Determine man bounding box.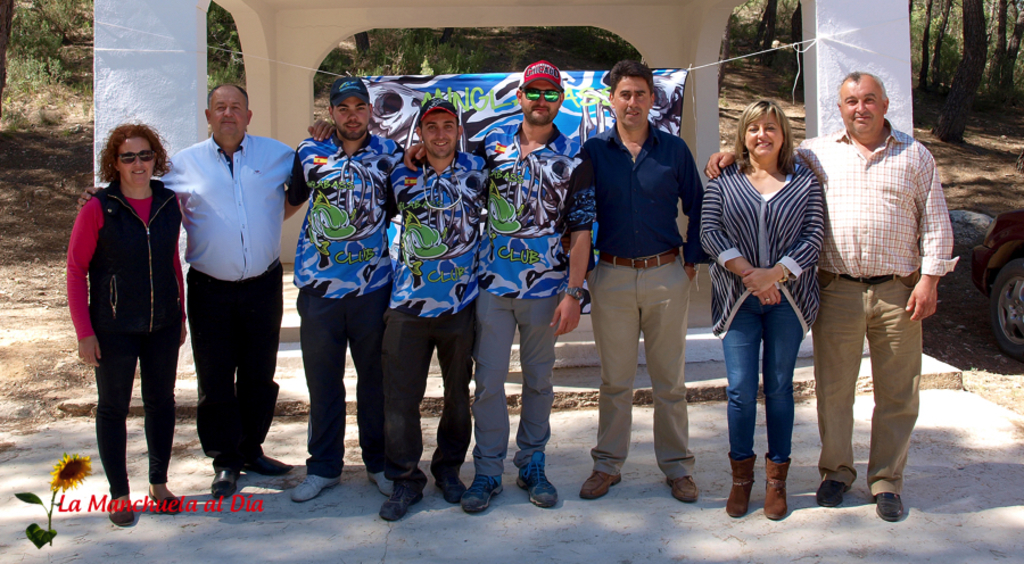
Determined: {"x1": 407, "y1": 50, "x2": 598, "y2": 509}.
